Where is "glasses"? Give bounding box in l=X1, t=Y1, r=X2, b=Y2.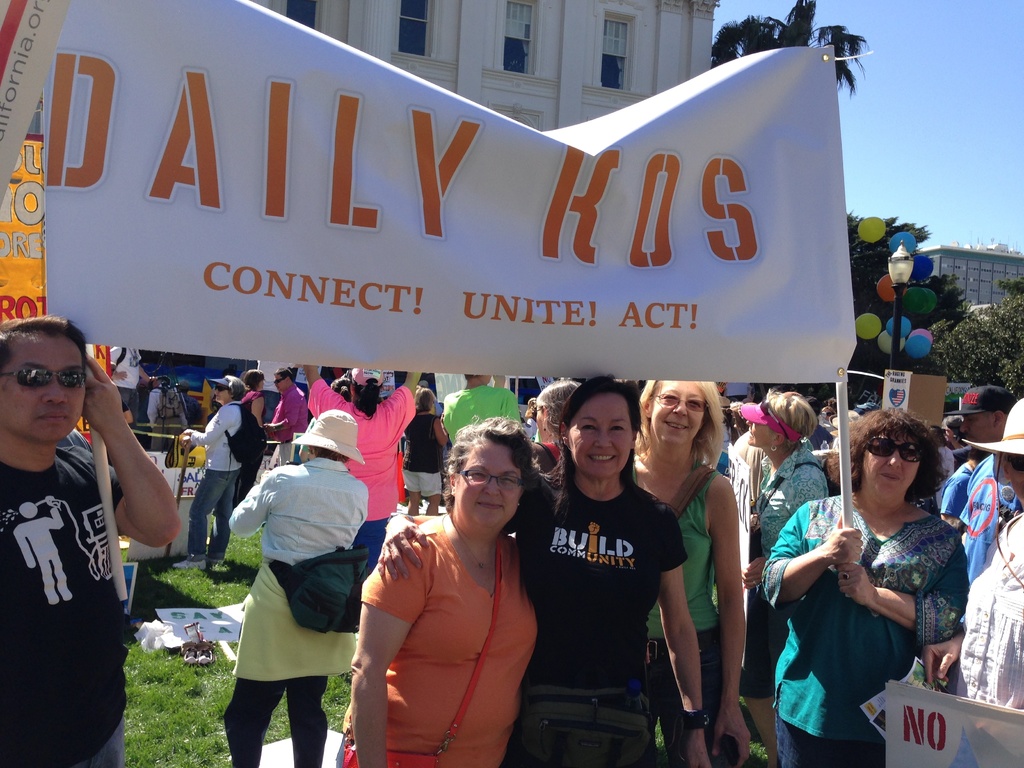
l=455, t=465, r=525, b=489.
